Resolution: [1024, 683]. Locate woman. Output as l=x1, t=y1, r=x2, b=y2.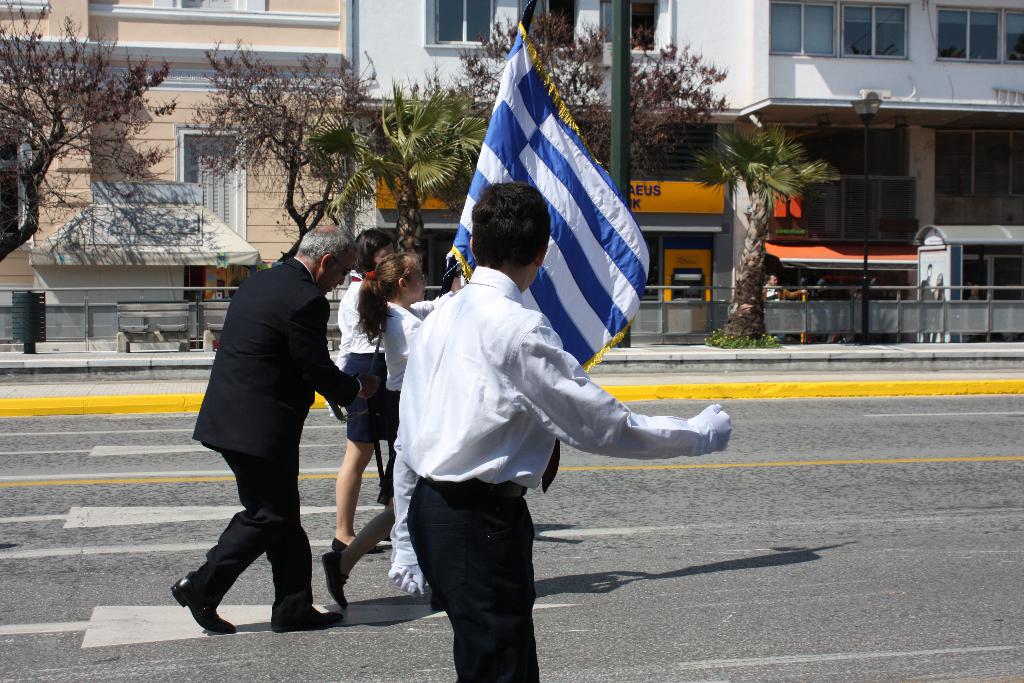
l=347, t=259, r=455, b=602.
